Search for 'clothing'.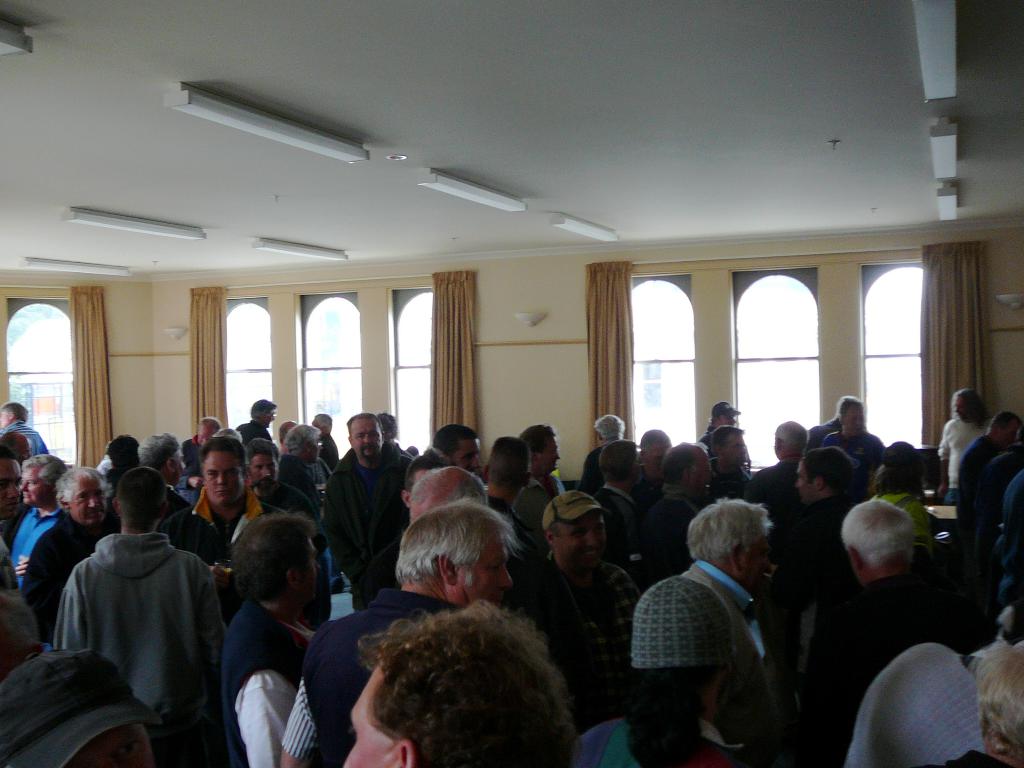
Found at bbox(331, 456, 414, 600).
